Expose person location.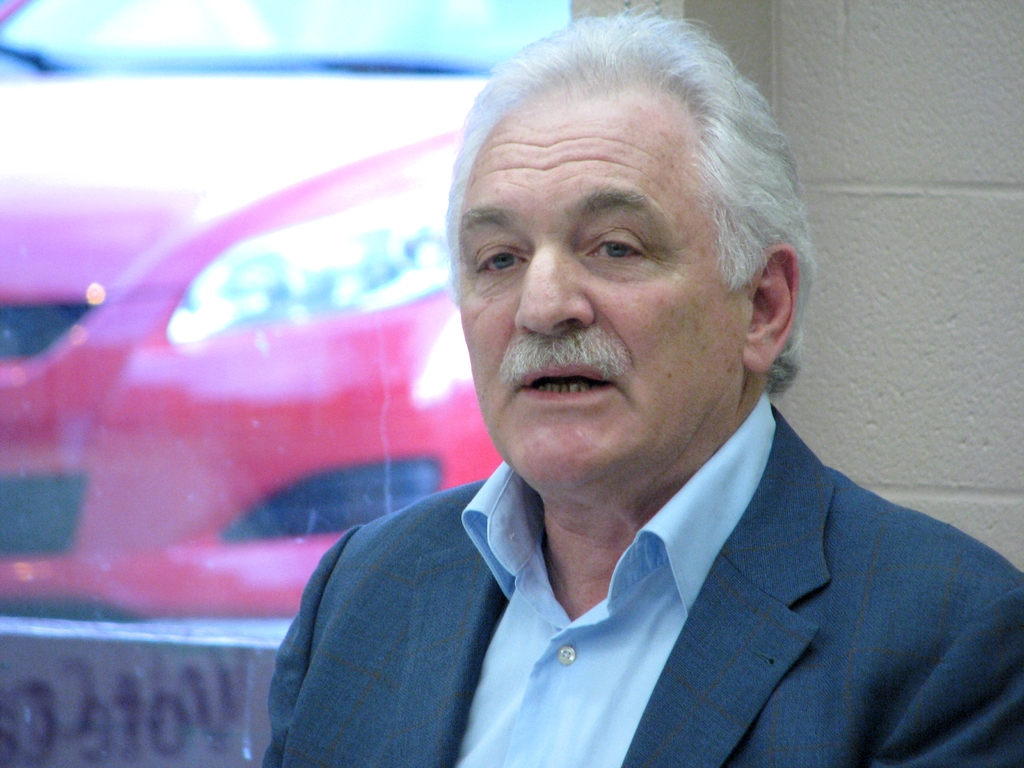
Exposed at box(261, 0, 1023, 767).
